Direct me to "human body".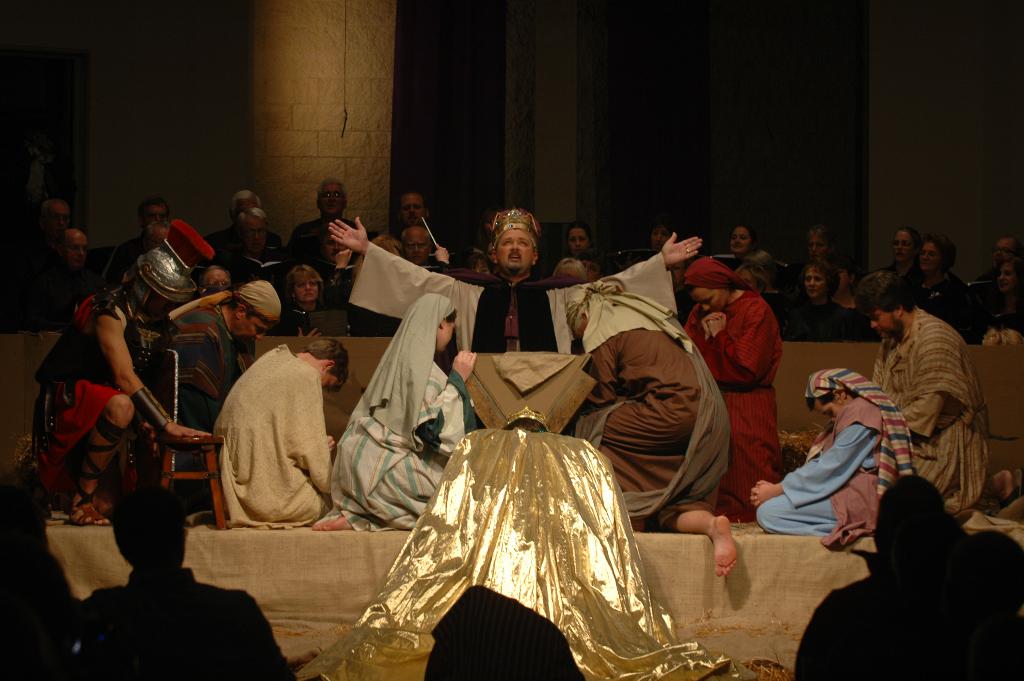
Direction: (x1=745, y1=364, x2=922, y2=549).
